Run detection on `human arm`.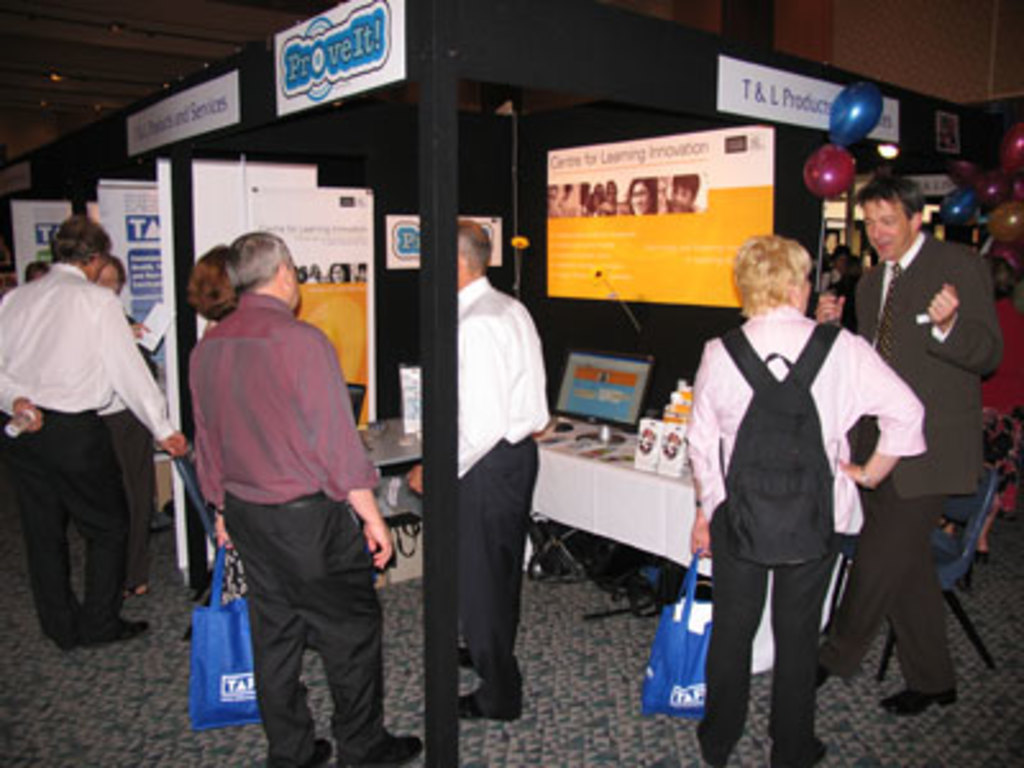
Result: box(410, 315, 509, 497).
